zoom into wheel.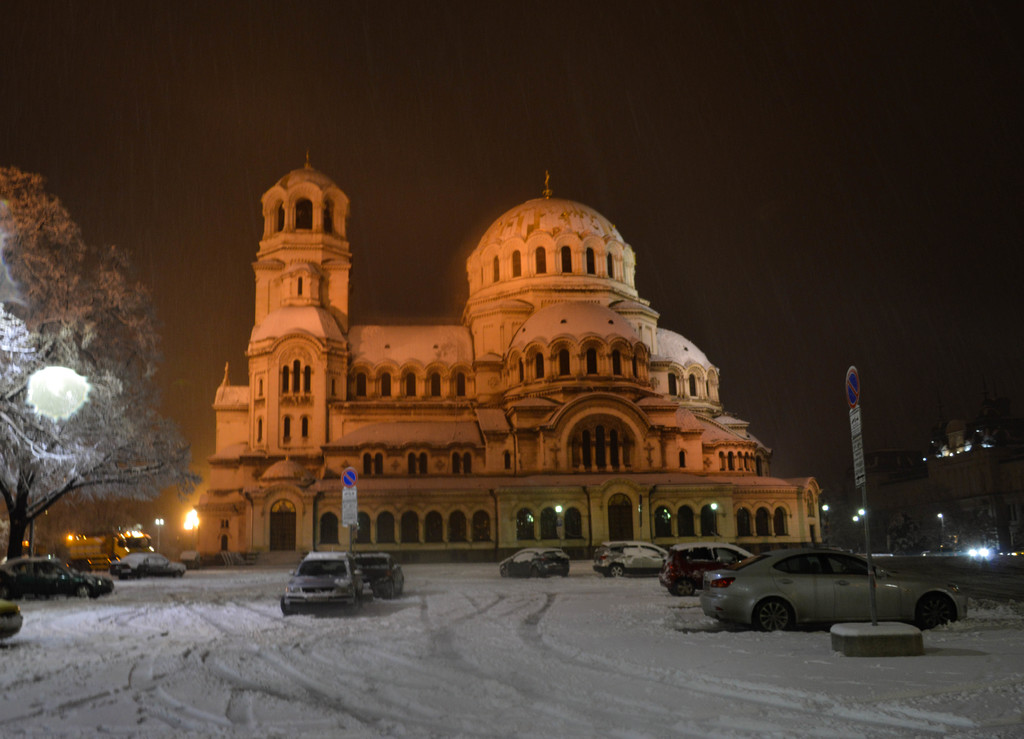
Zoom target: l=606, t=564, r=624, b=580.
